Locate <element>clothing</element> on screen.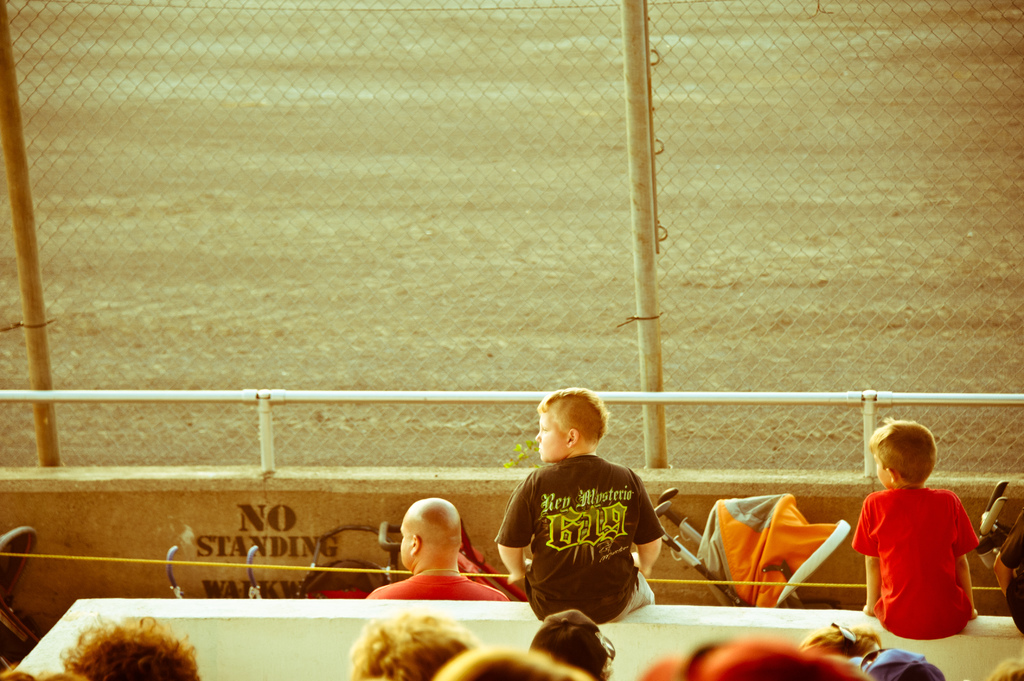
On screen at {"left": 508, "top": 449, "right": 667, "bottom": 636}.
